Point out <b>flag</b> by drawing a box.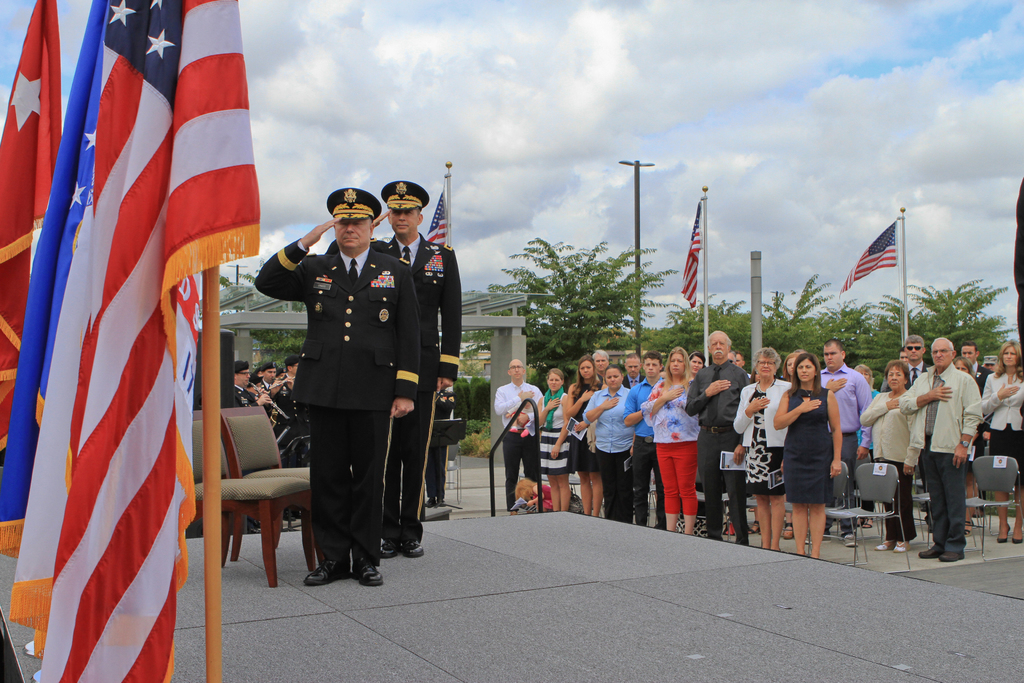
{"x1": 676, "y1": 202, "x2": 709, "y2": 310}.
